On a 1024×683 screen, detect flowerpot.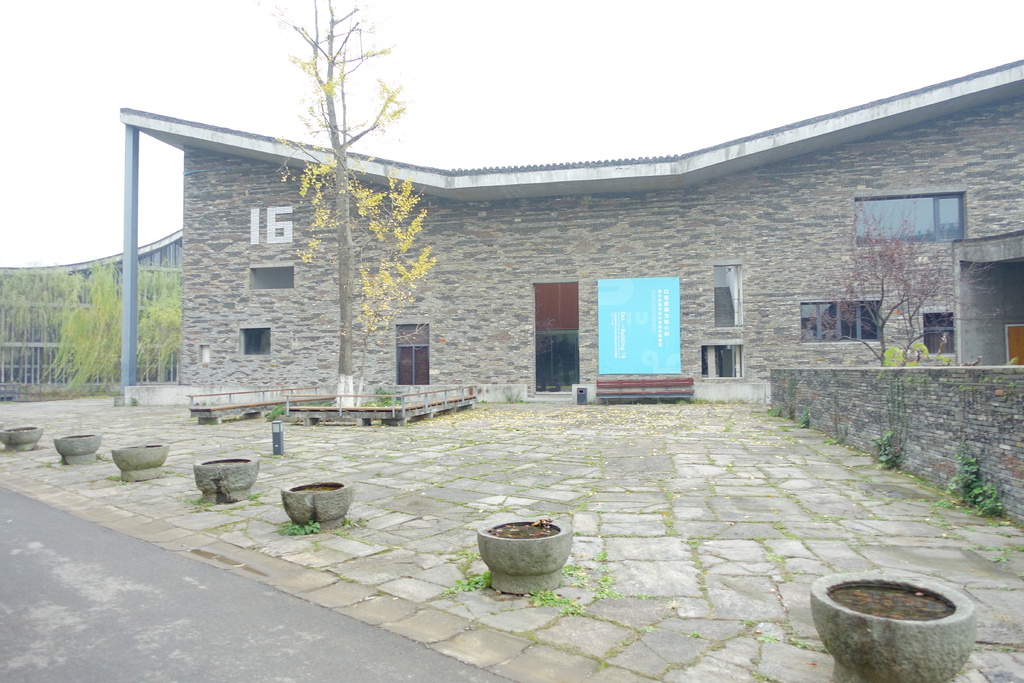
276:481:356:538.
